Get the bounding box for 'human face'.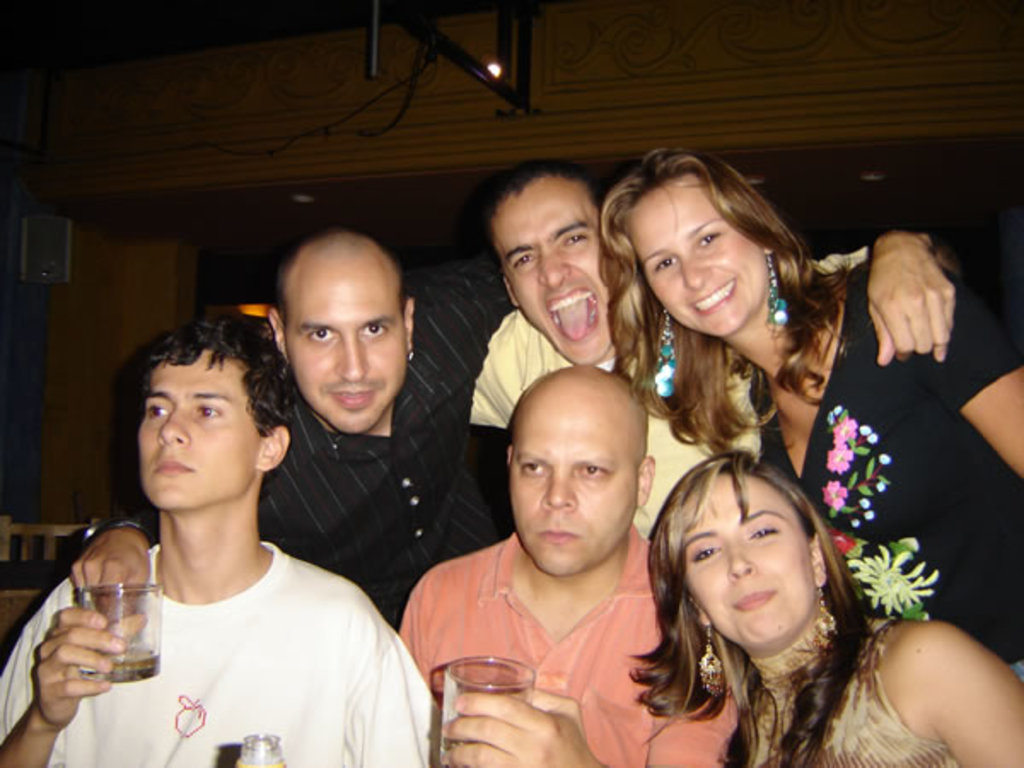
(left=621, top=177, right=766, bottom=338).
